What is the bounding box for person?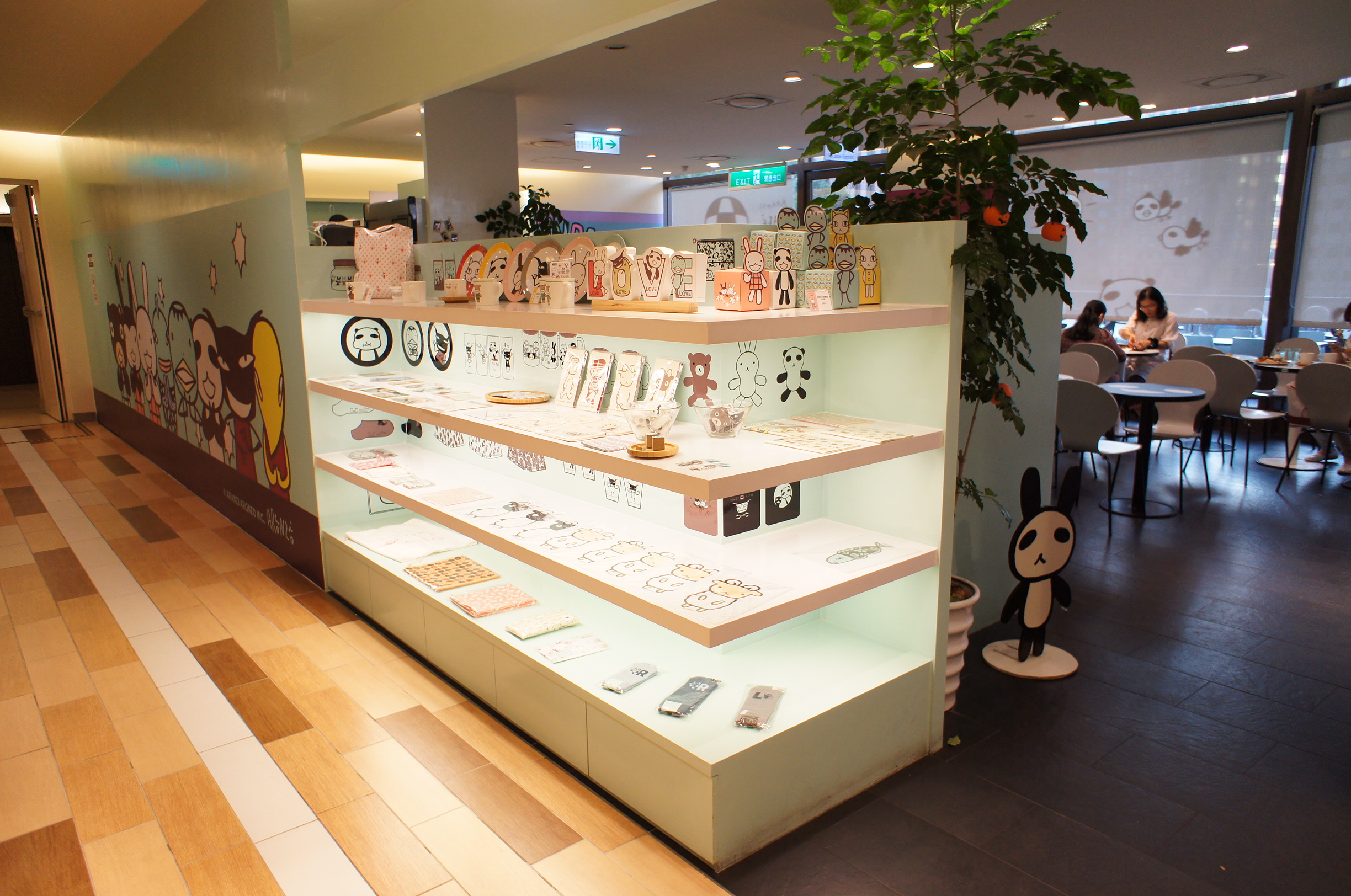
left=586, top=164, right=616, bottom=205.
